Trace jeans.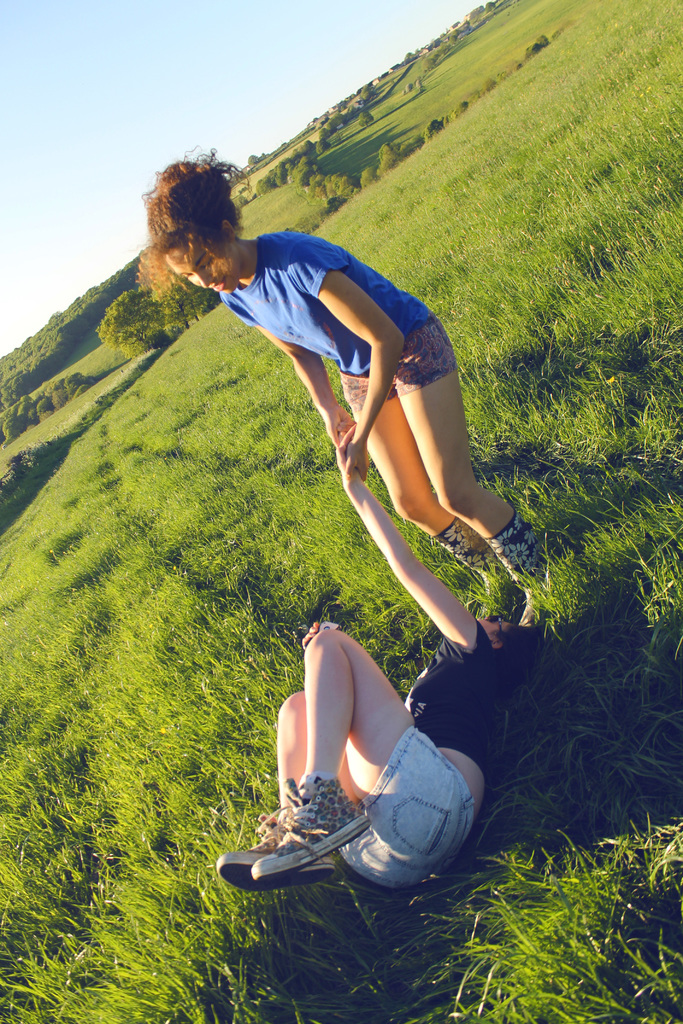
Traced to [left=344, top=718, right=477, bottom=890].
